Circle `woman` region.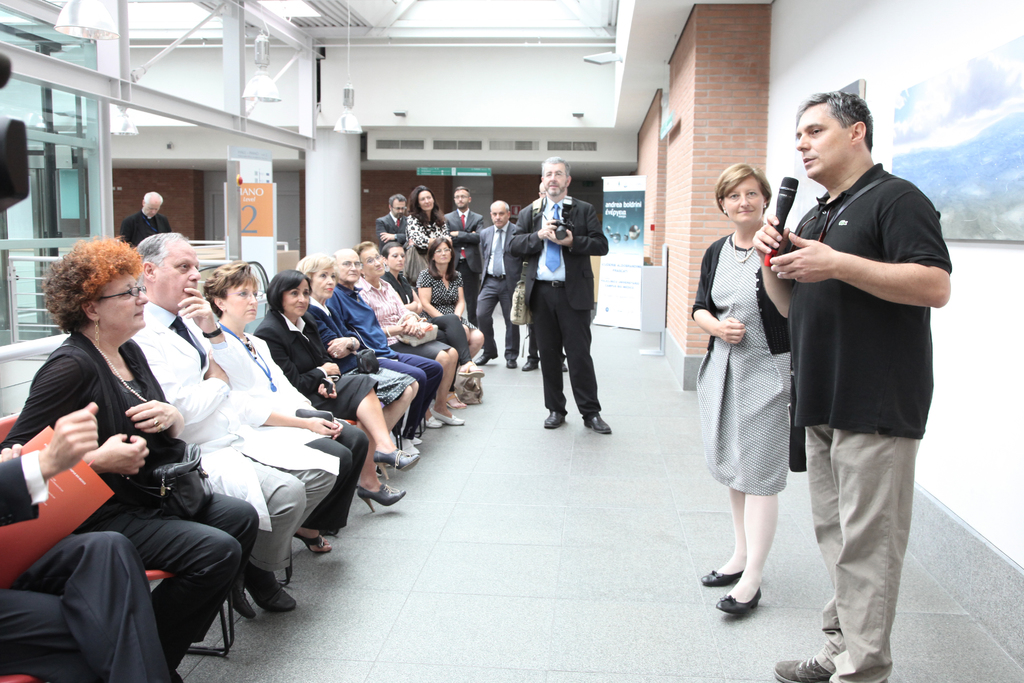
Region: box=[198, 261, 371, 563].
